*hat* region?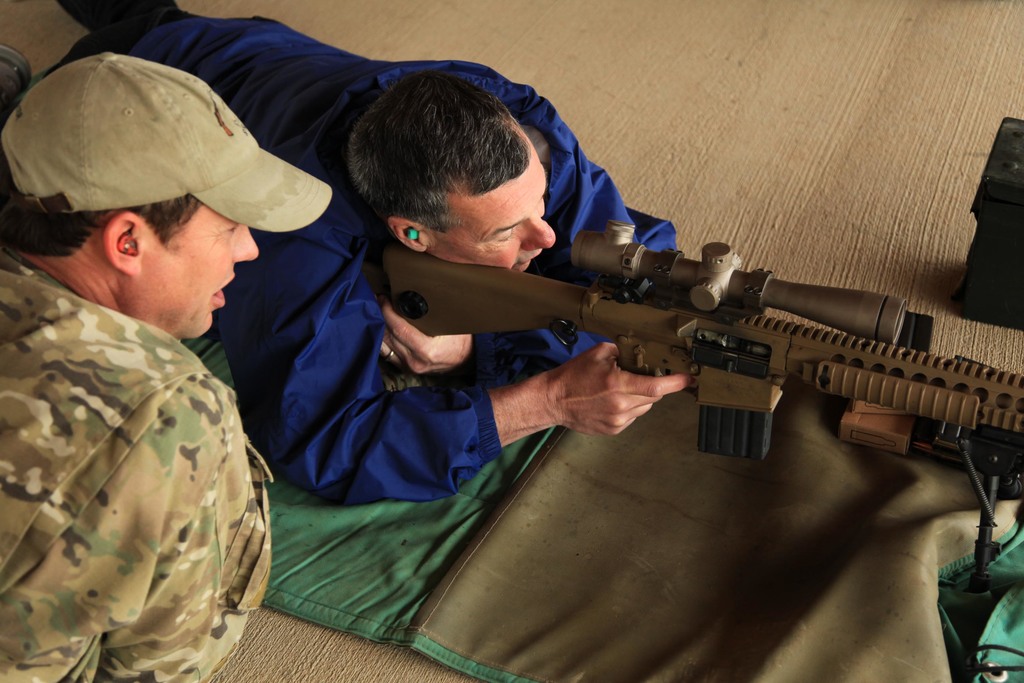
0,44,332,233
